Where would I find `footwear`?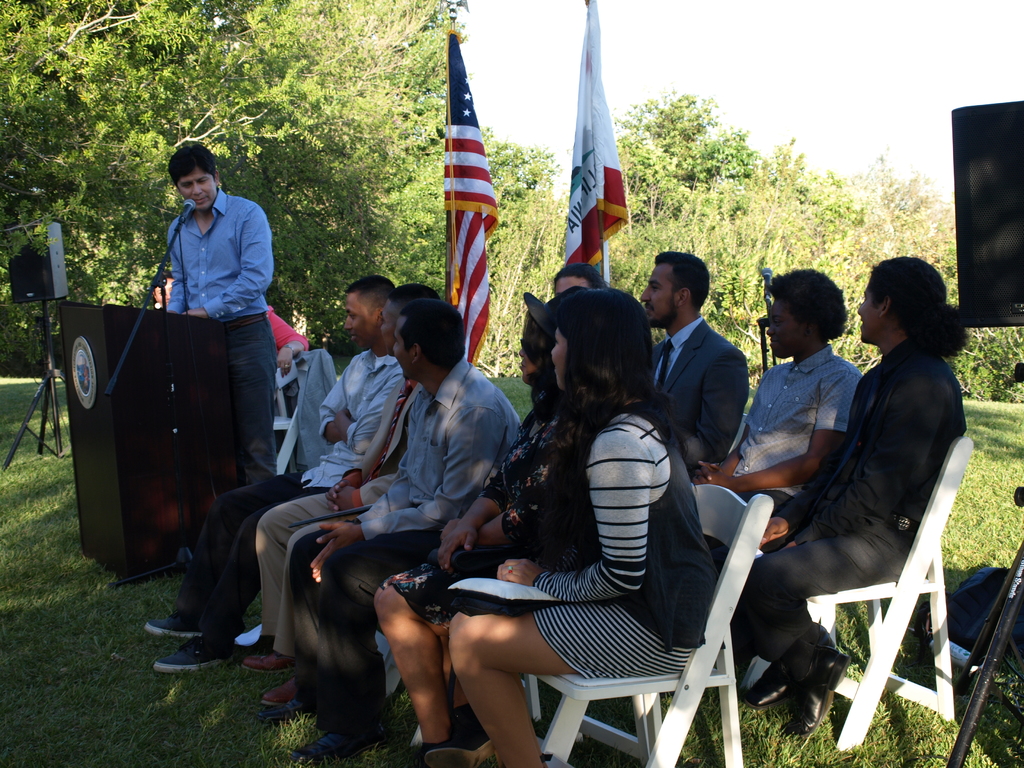
At rect(426, 715, 497, 767).
